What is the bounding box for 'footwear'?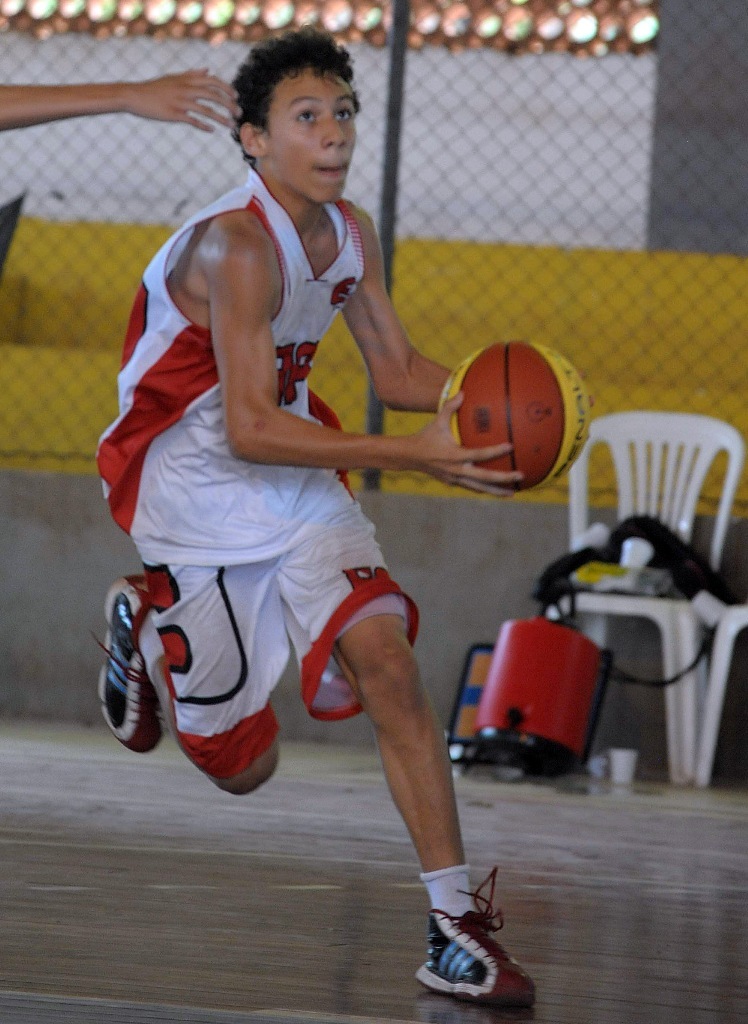
bbox(88, 565, 170, 753).
